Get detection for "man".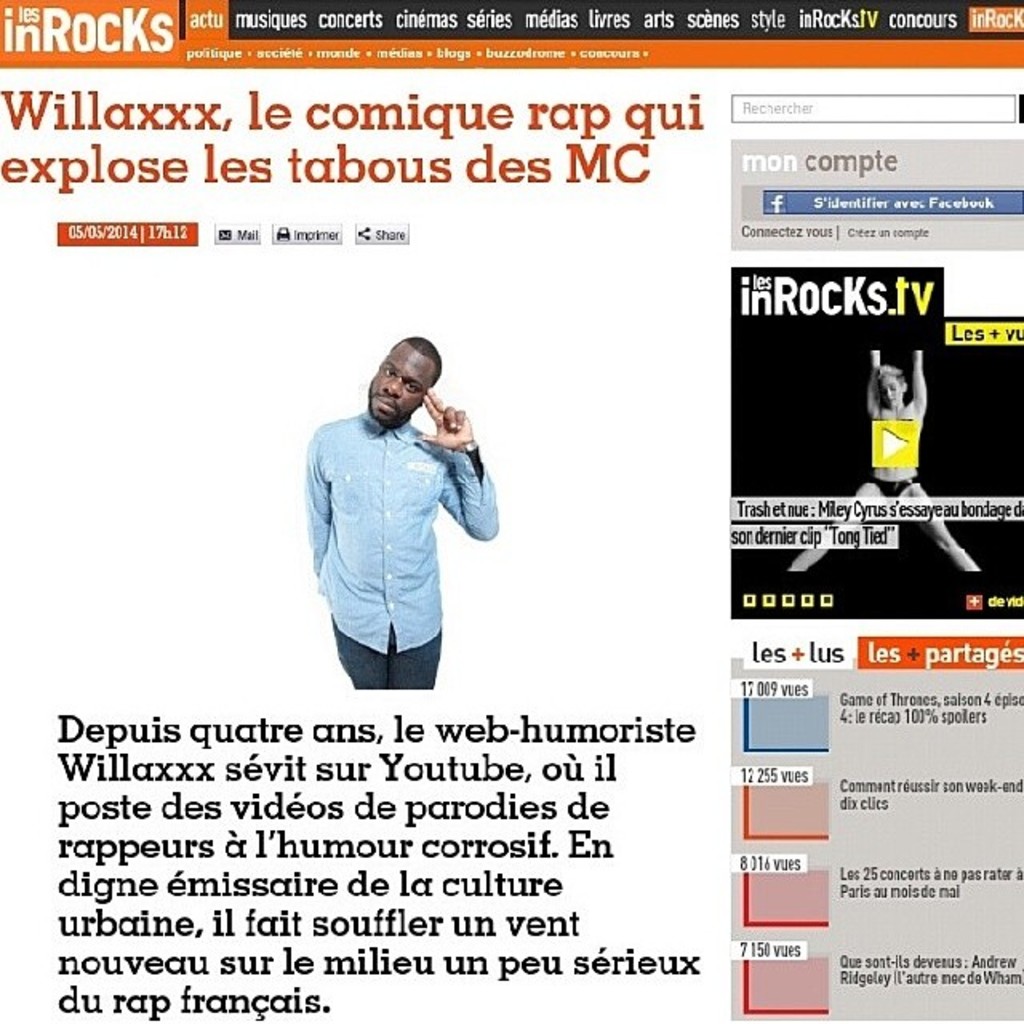
Detection: x1=298, y1=325, x2=512, y2=714.
